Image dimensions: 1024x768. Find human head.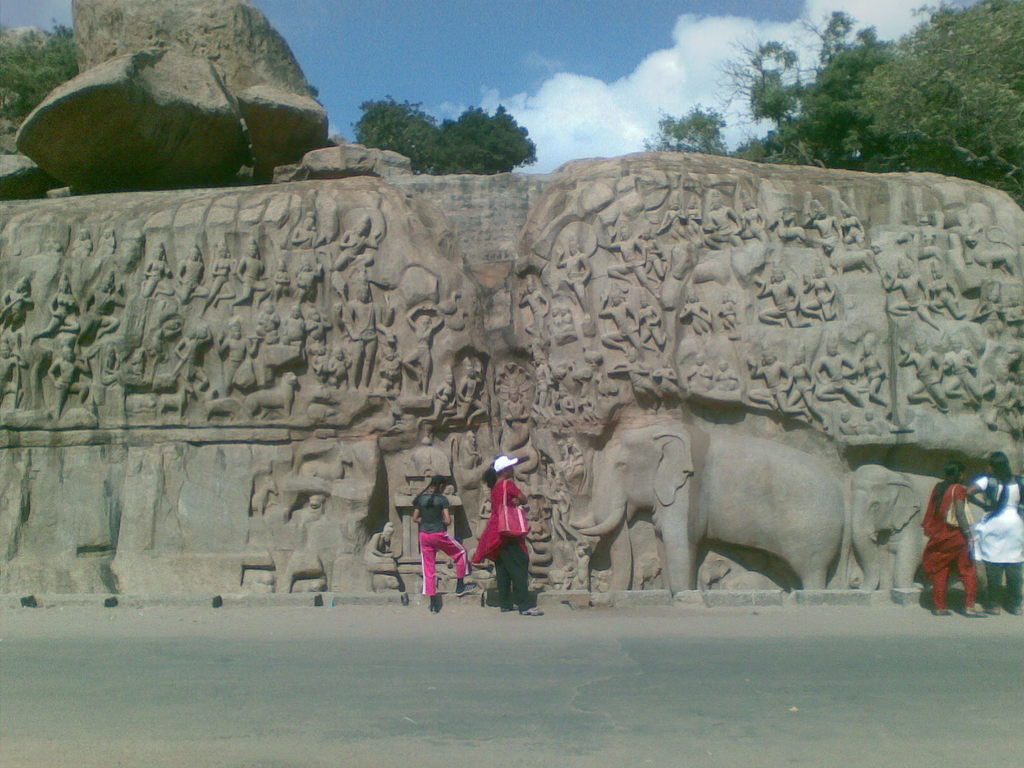
<region>55, 280, 67, 295</region>.
